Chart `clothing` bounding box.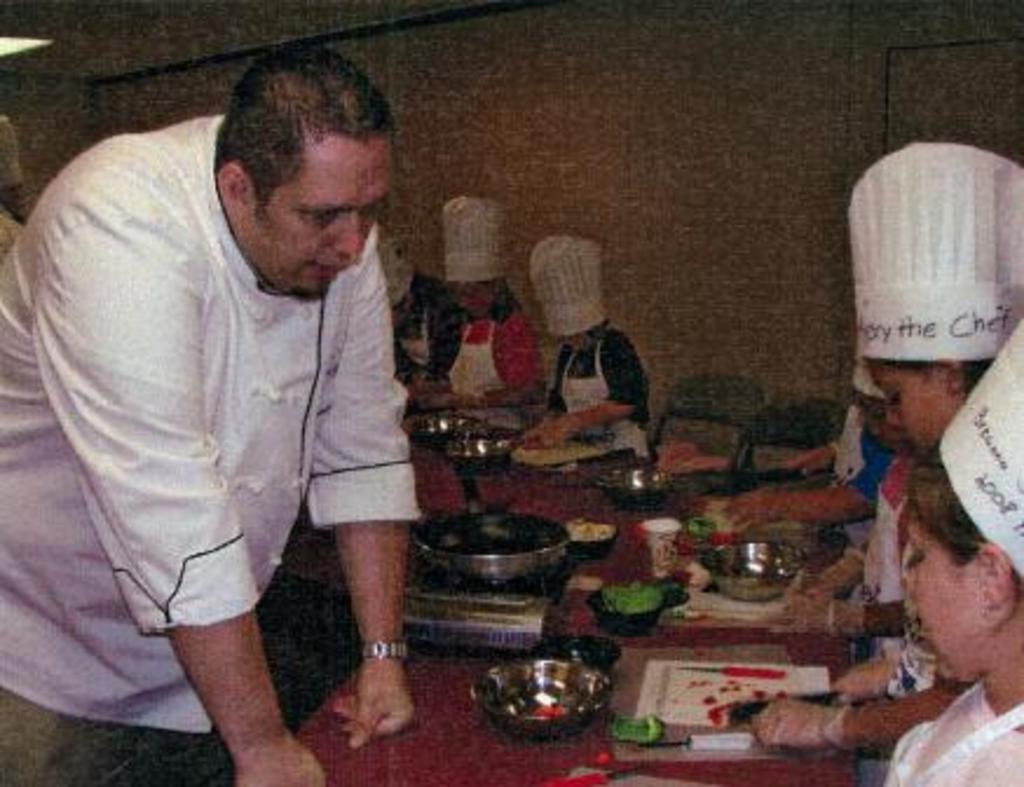
Charted: <box>883,609,940,693</box>.
